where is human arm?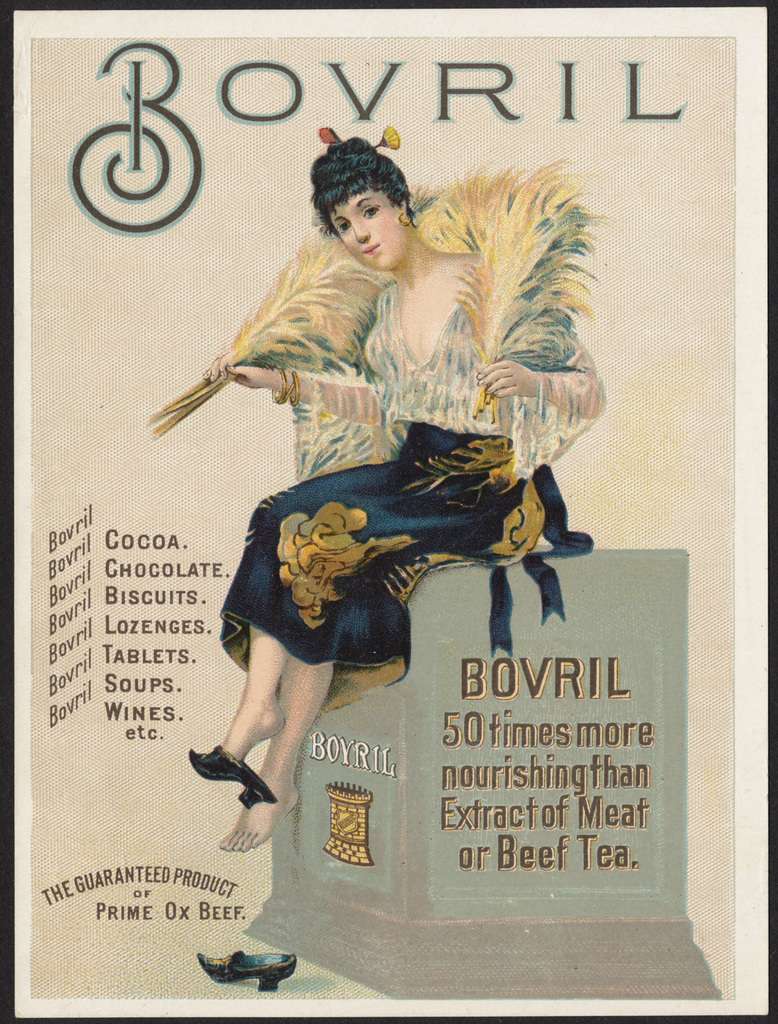
479:274:601:416.
